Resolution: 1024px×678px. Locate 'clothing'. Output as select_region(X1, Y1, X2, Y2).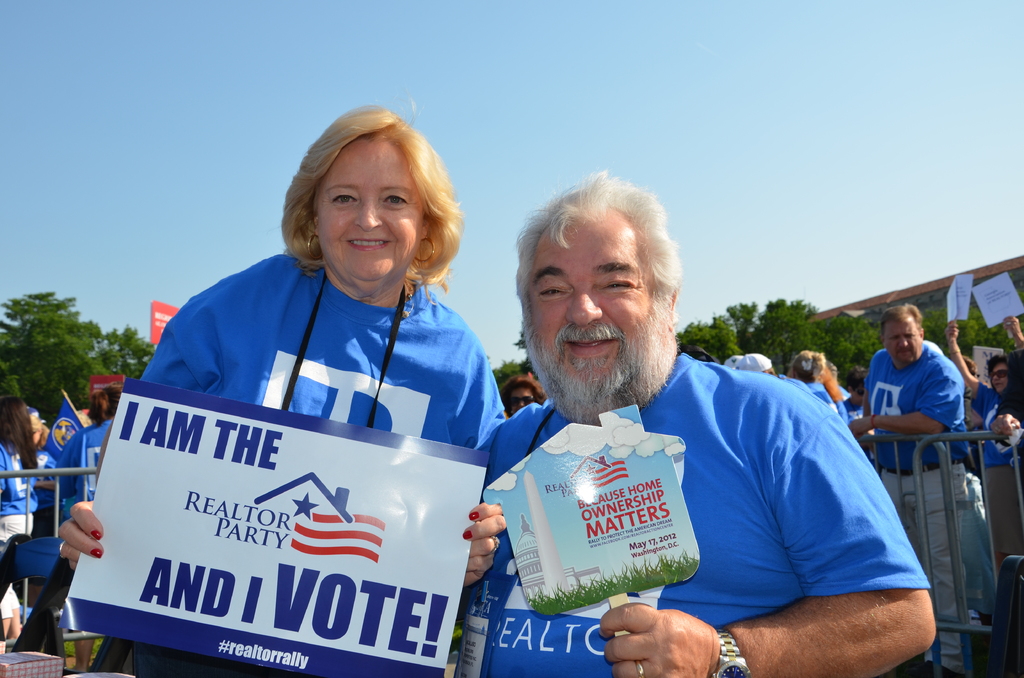
select_region(870, 321, 955, 617).
